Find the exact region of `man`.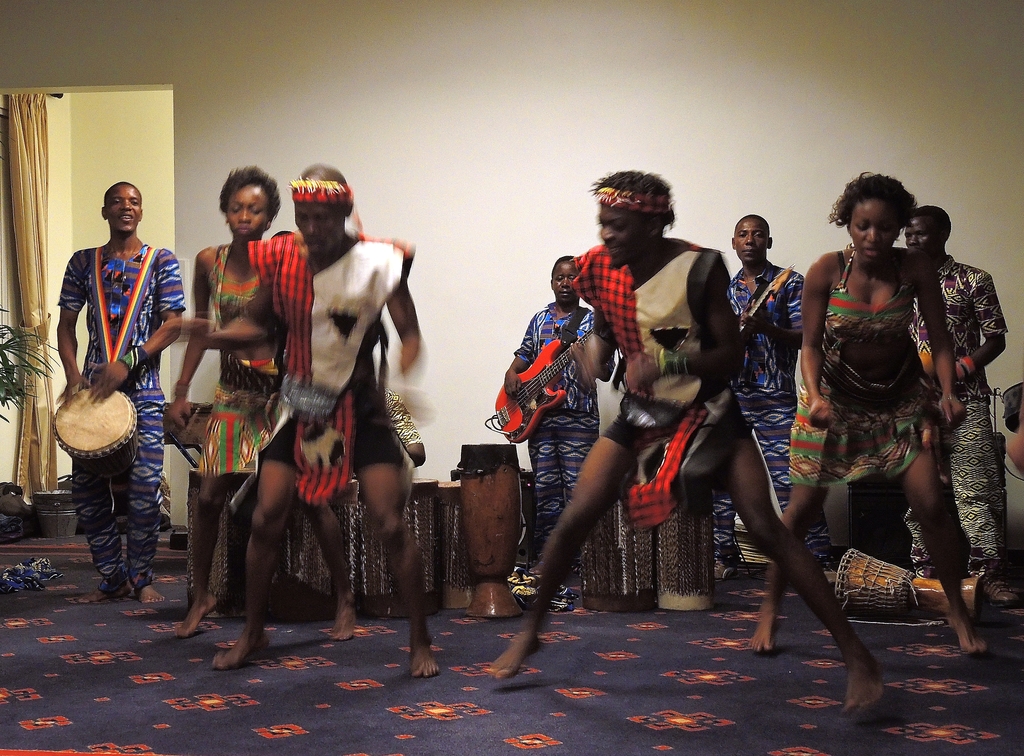
Exact region: bbox(901, 202, 1005, 579).
